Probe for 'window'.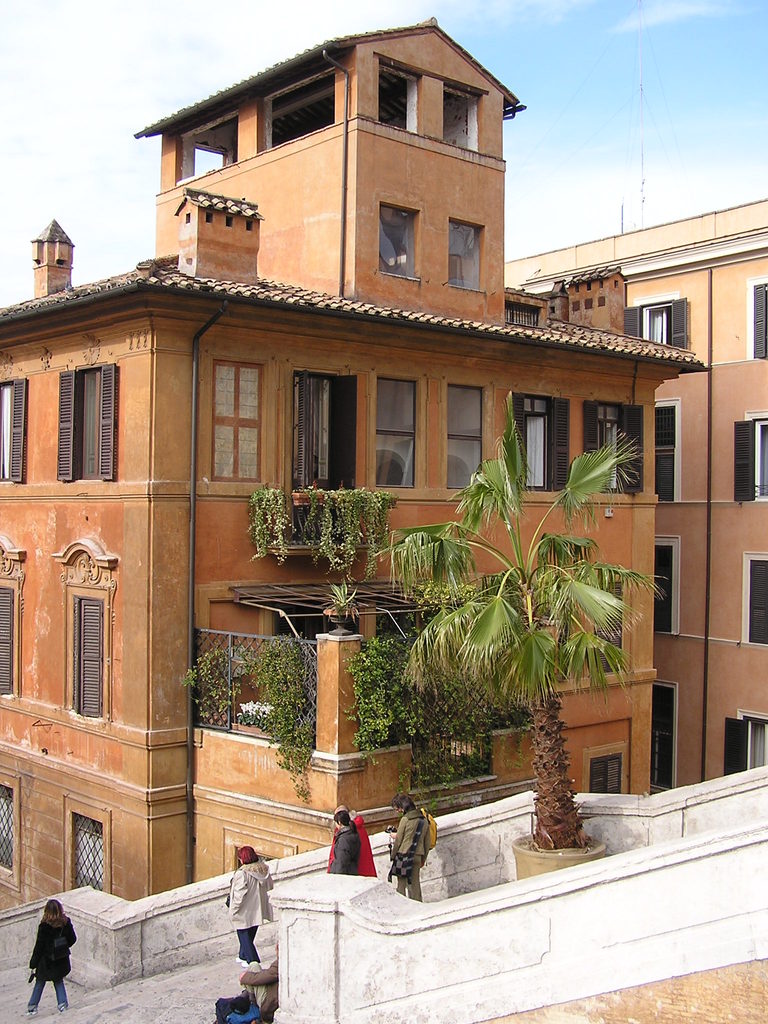
Probe result: (447,76,487,148).
